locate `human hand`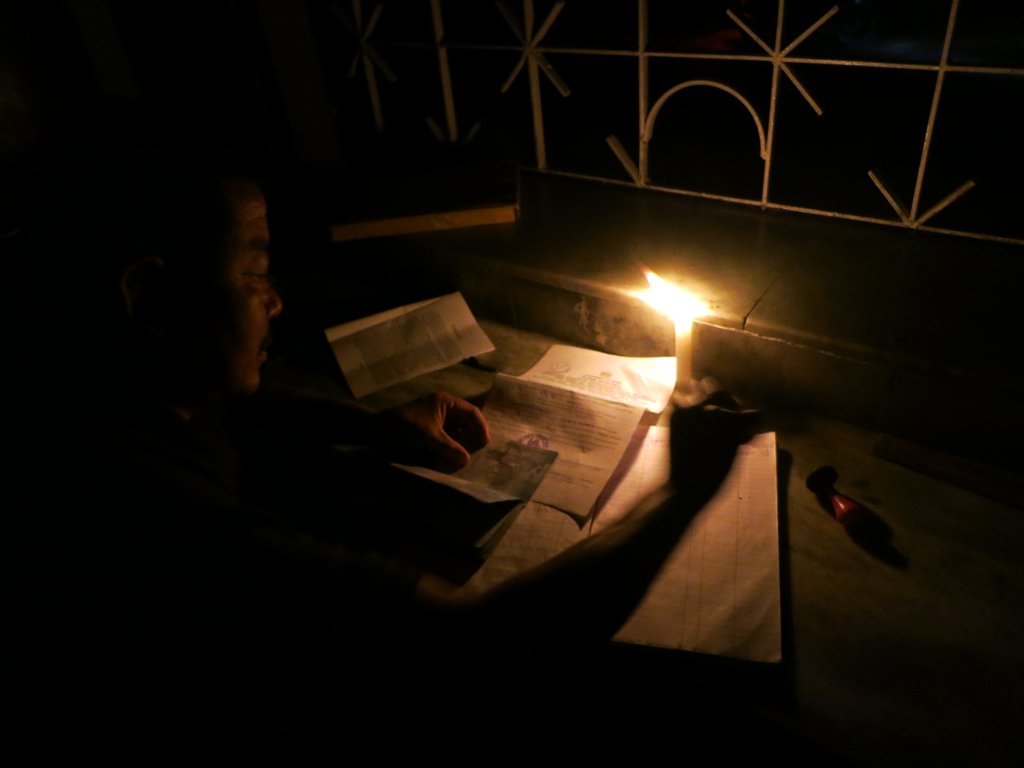
bbox=(401, 396, 487, 478)
